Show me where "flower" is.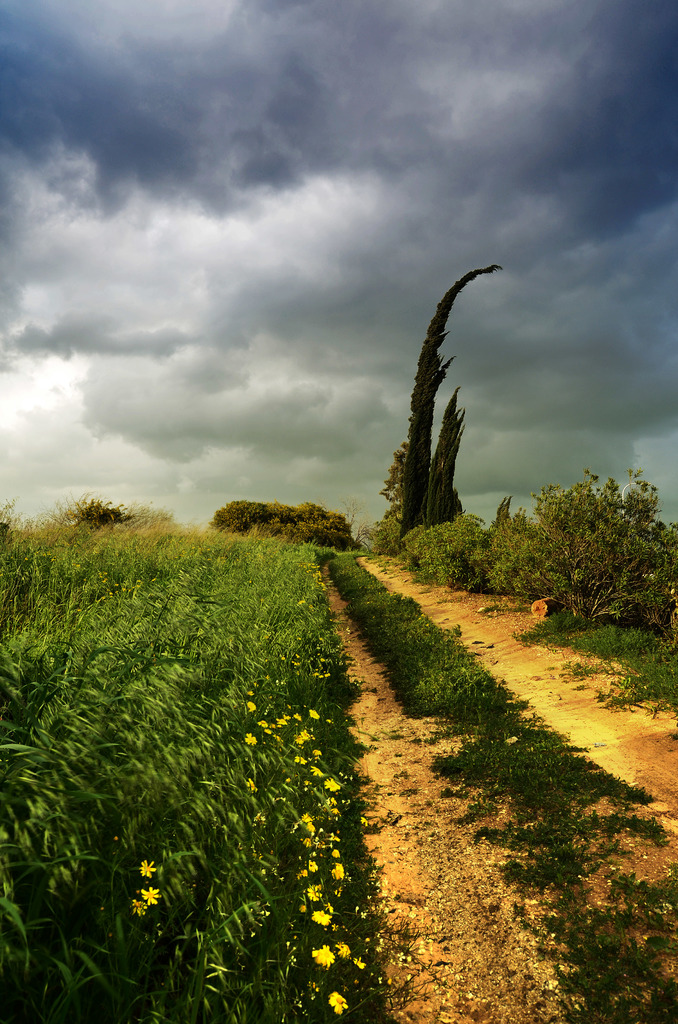
"flower" is at {"x1": 140, "y1": 882, "x2": 151, "y2": 904}.
